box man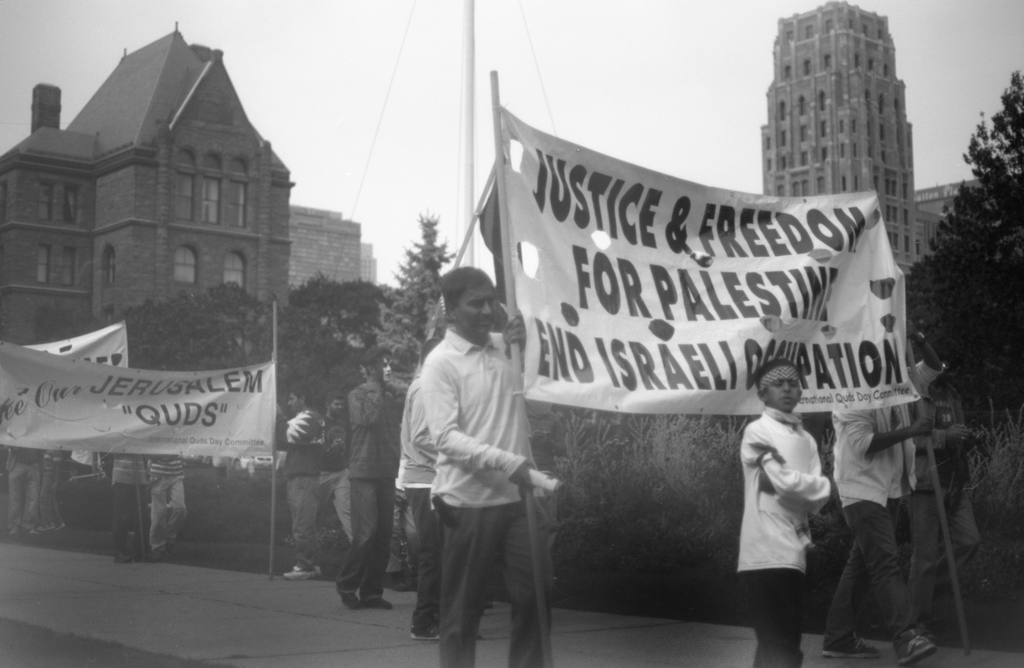
Rect(896, 314, 980, 645)
